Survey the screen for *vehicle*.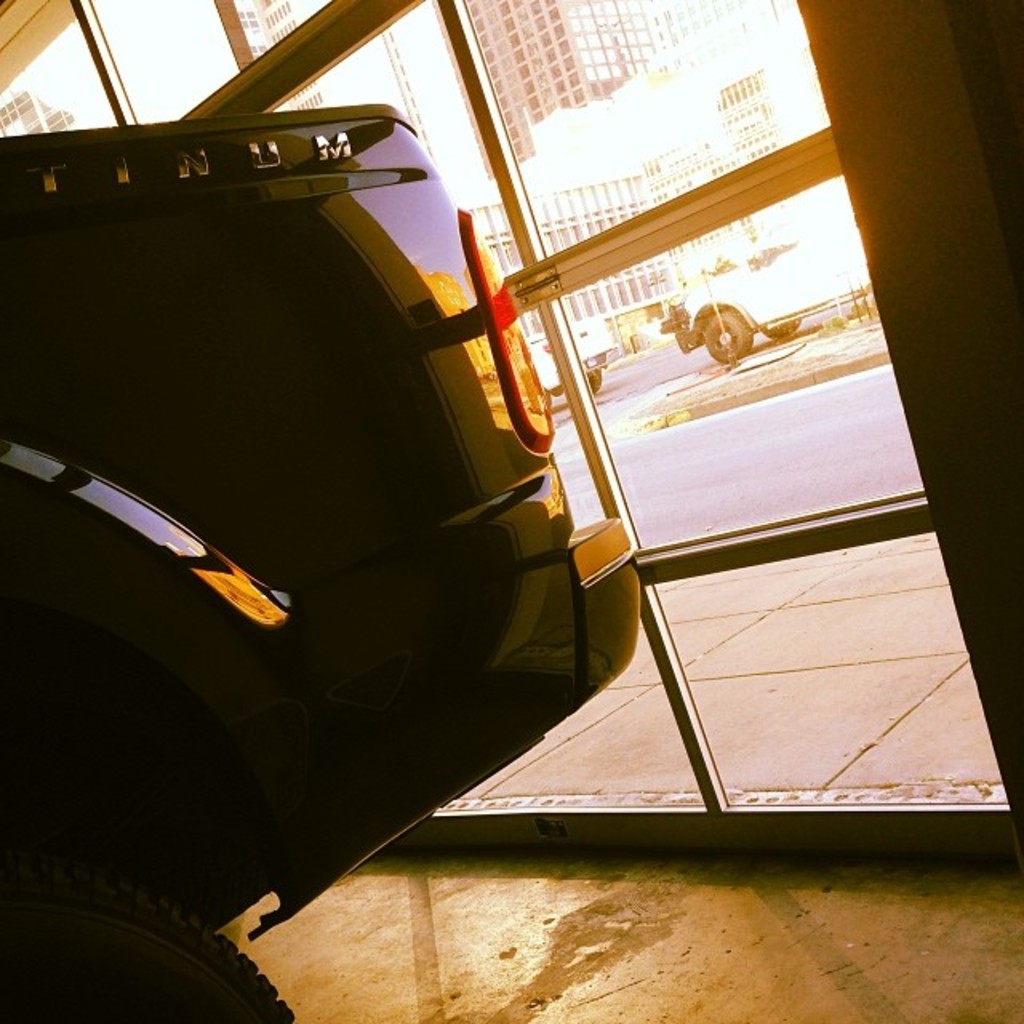
Survey found: 526:317:610:392.
